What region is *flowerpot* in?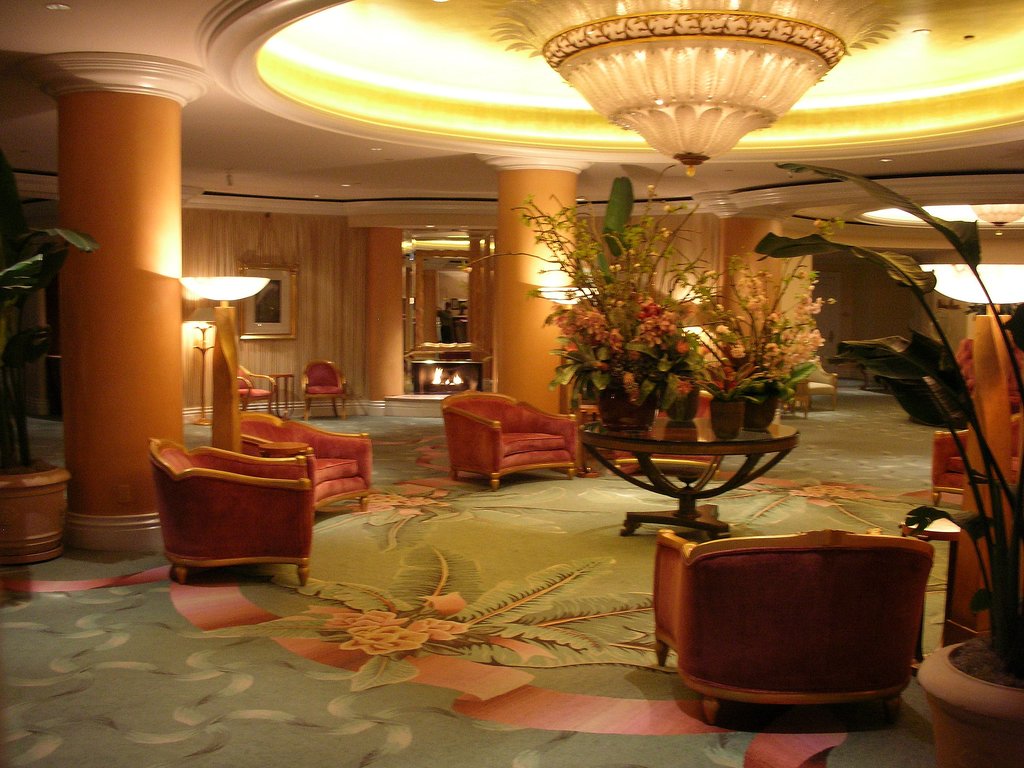
pyautogui.locateOnScreen(666, 386, 701, 427).
